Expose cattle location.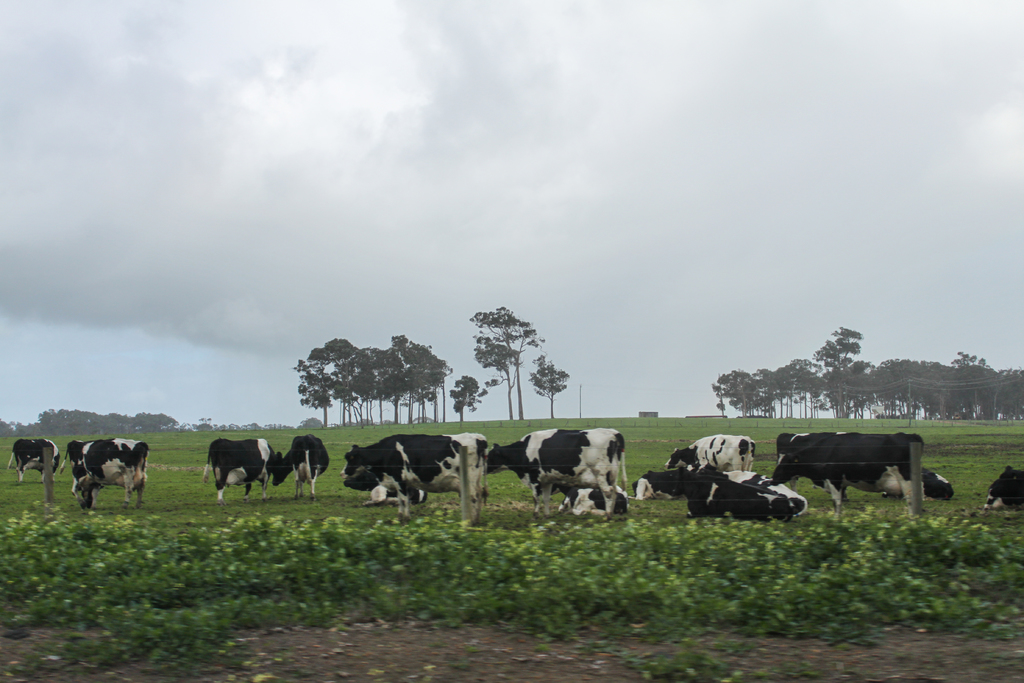
Exposed at l=661, t=470, r=810, b=525.
